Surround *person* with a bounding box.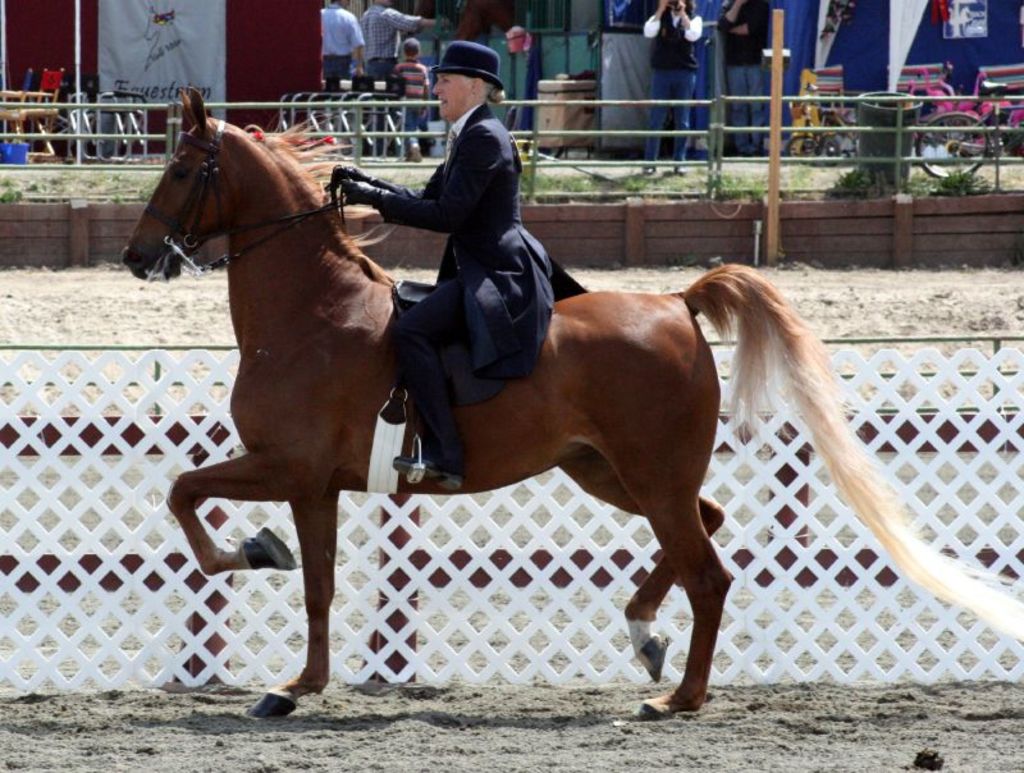
(338,14,561,433).
